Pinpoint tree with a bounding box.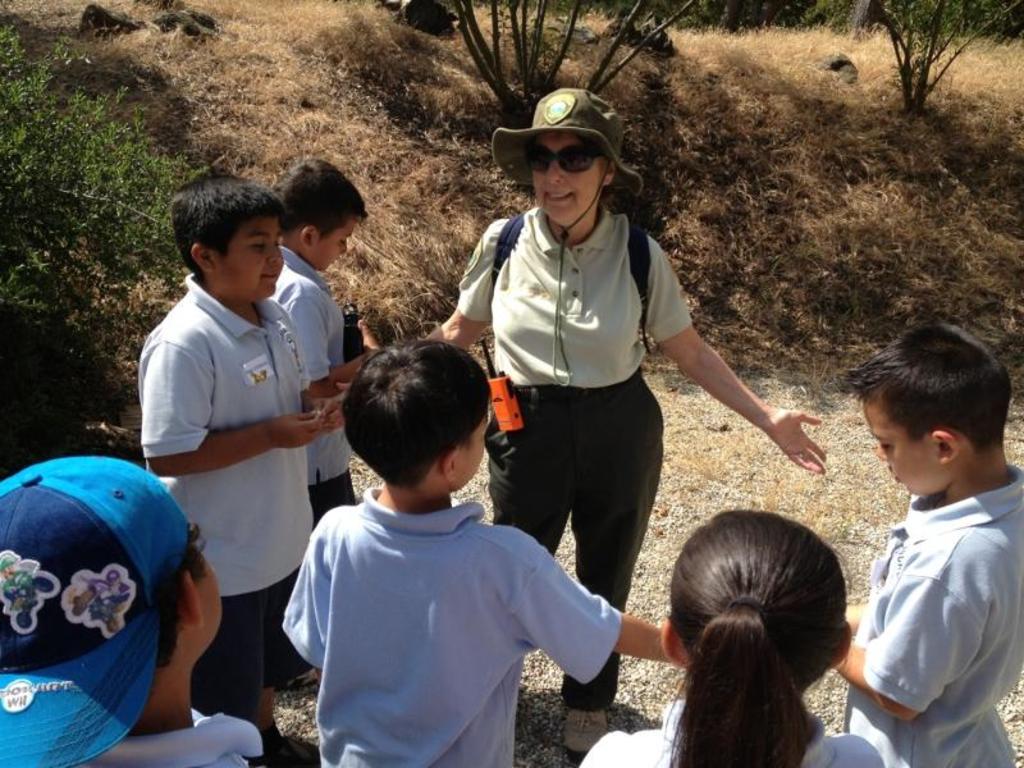
x1=0 y1=22 x2=216 y2=419.
